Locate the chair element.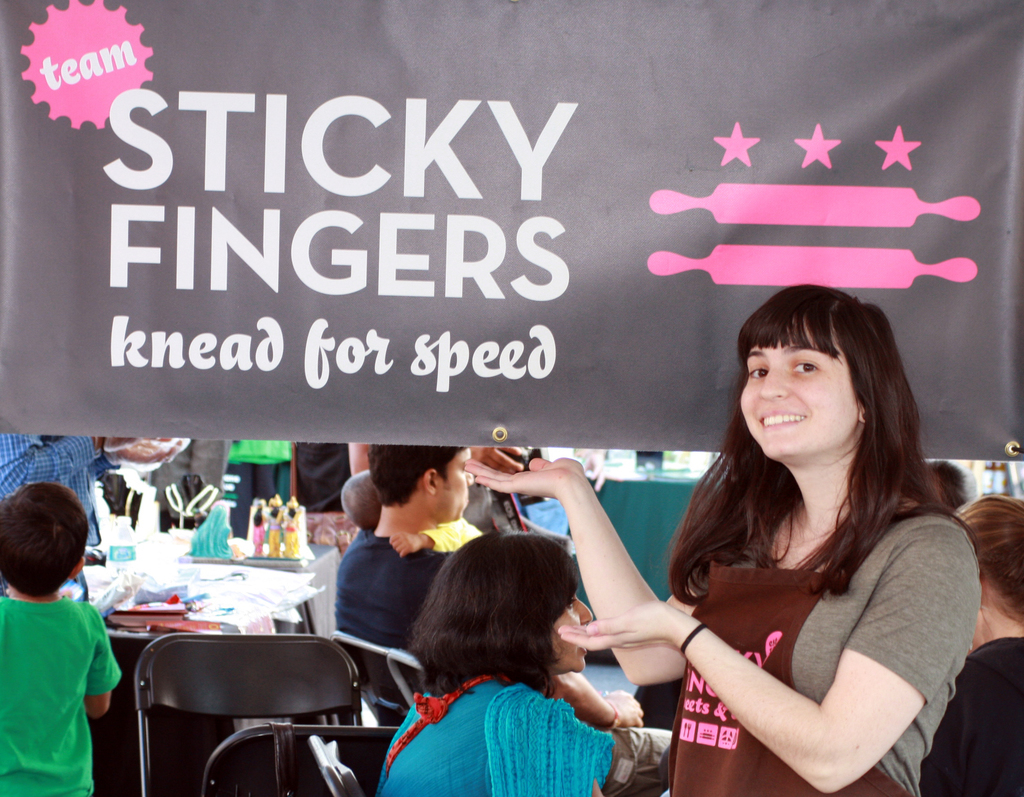
Element bbox: 123, 620, 384, 796.
